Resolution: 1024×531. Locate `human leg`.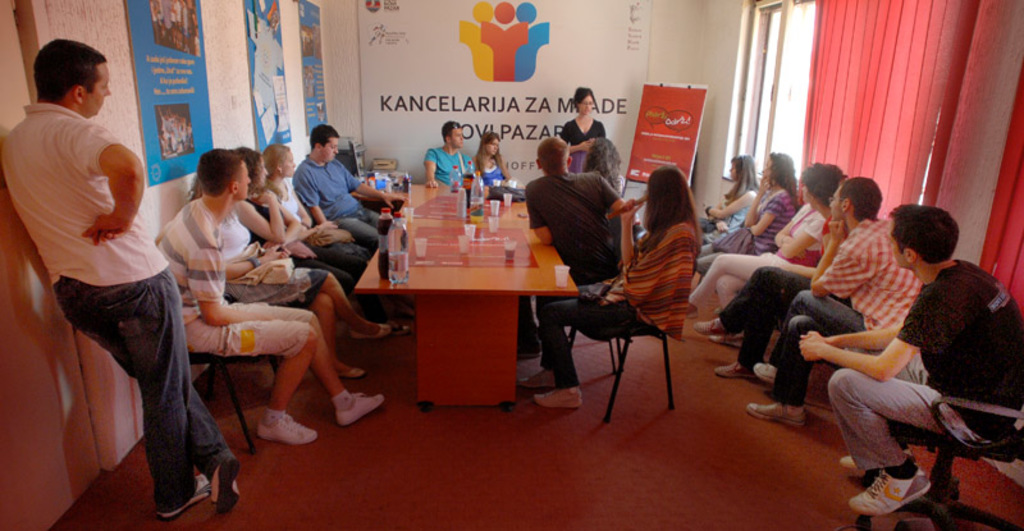
box=[750, 283, 870, 381].
